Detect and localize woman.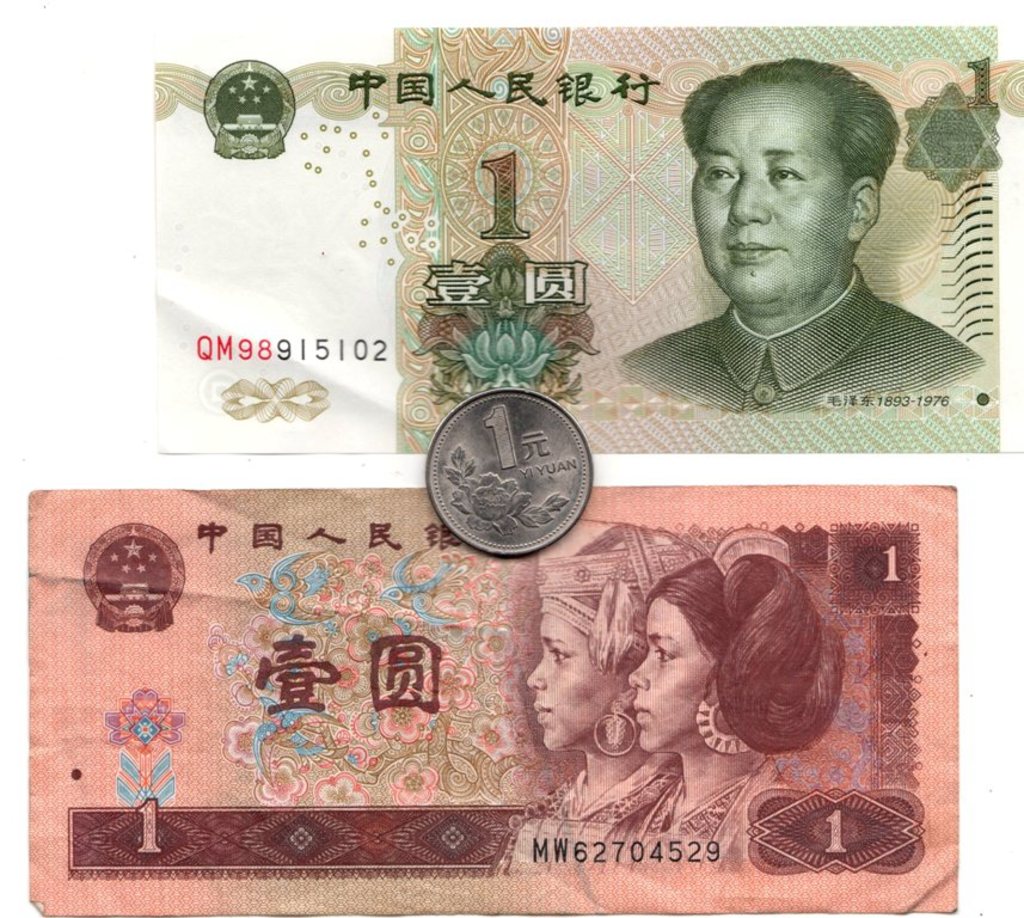
Localized at 507 525 717 874.
